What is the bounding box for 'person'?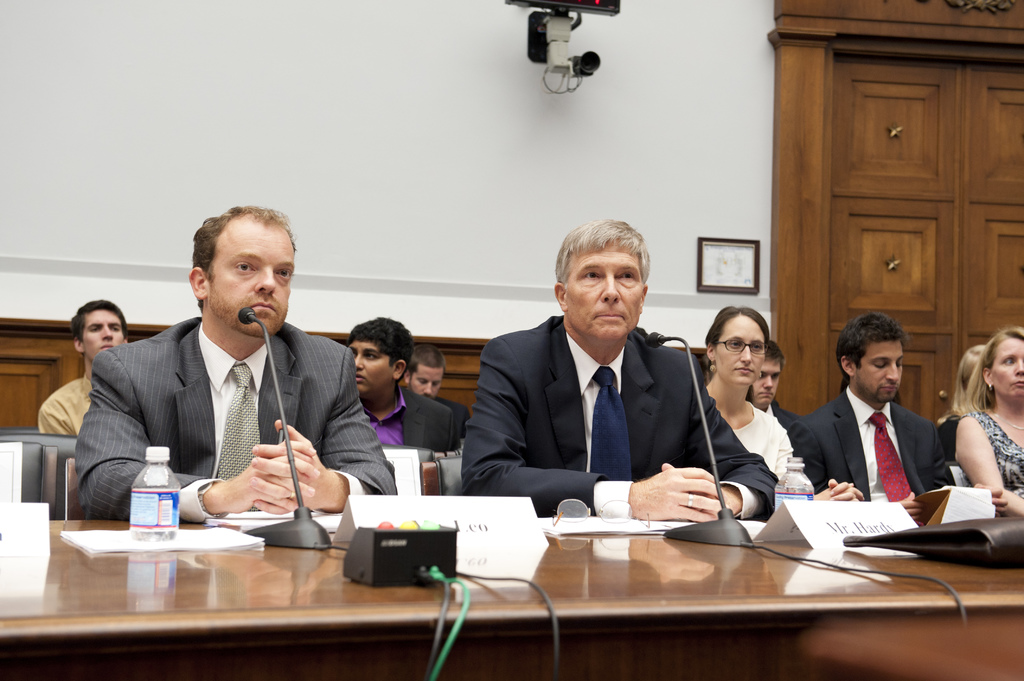
(951, 326, 1023, 522).
